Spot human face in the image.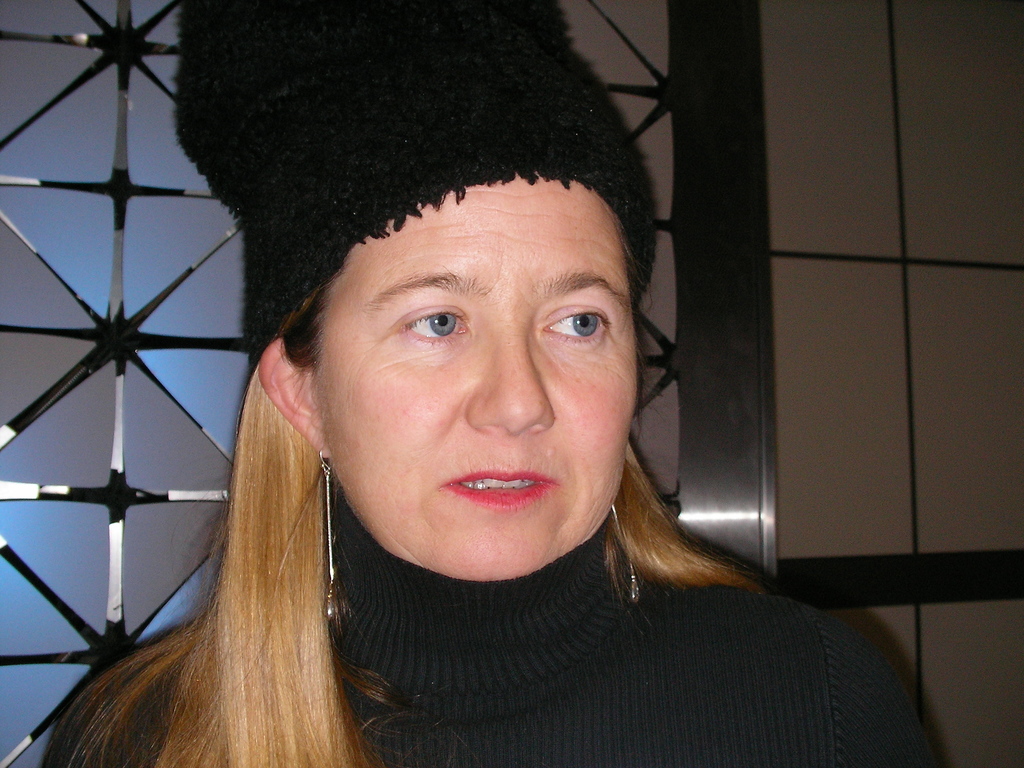
human face found at <box>326,172,640,580</box>.
